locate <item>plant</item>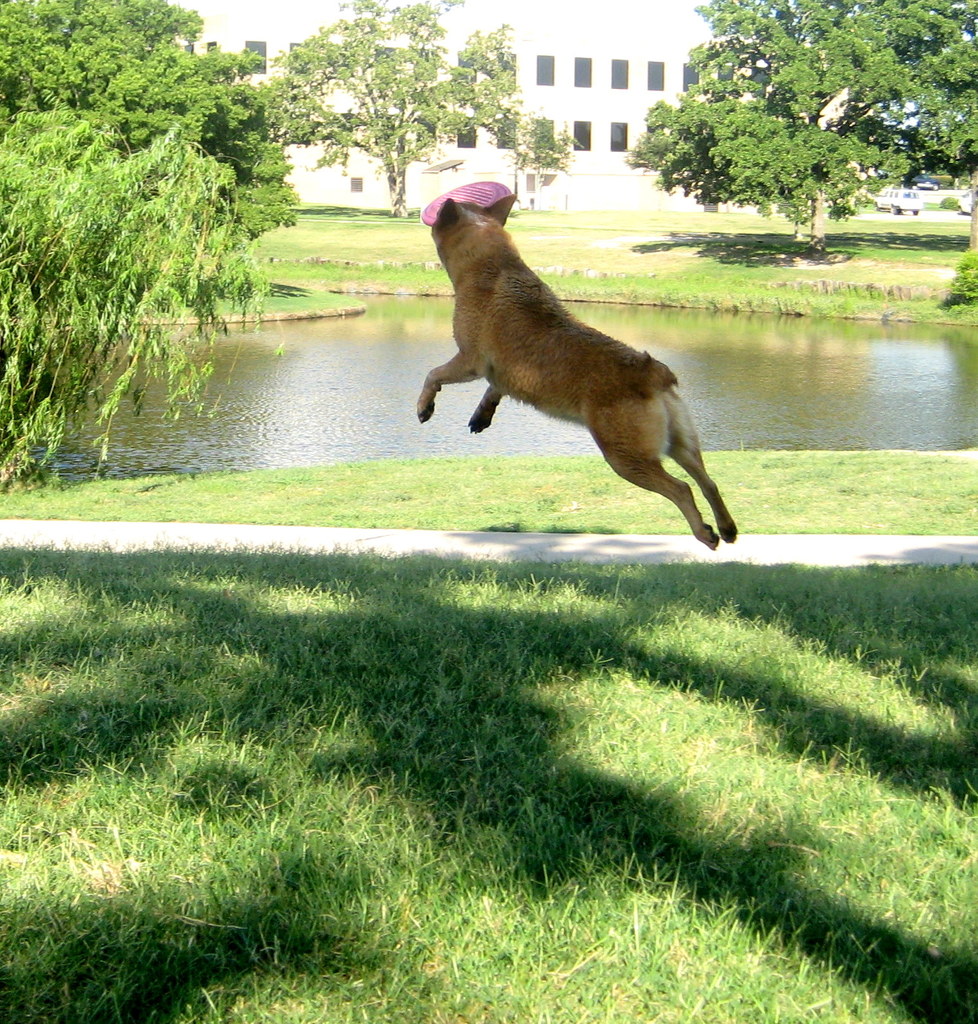
494,106,587,210
